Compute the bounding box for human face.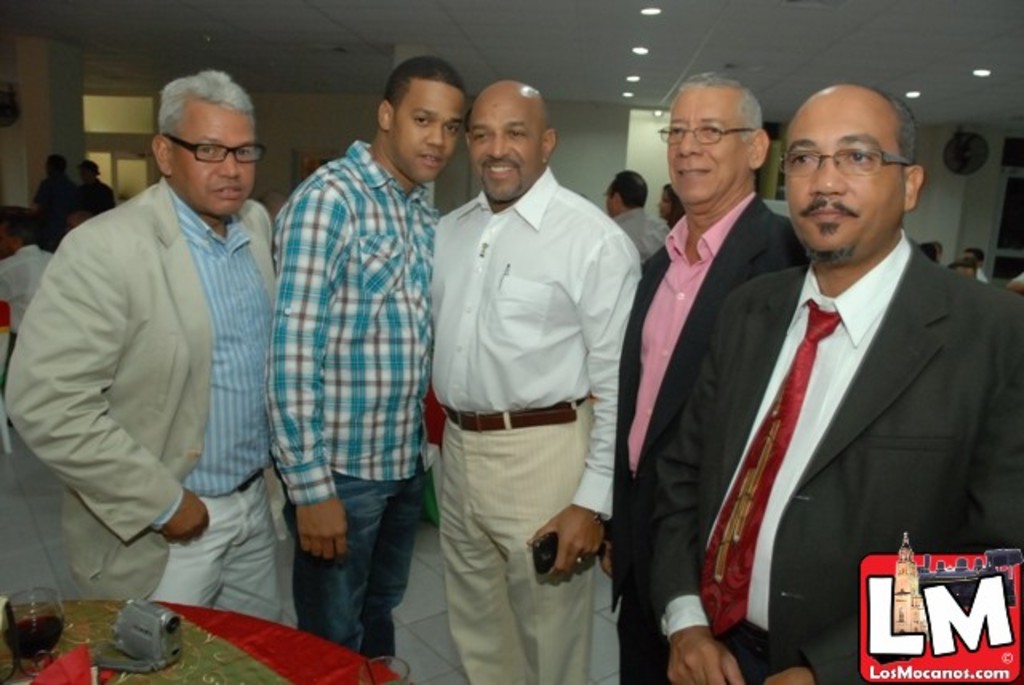
box(170, 102, 259, 216).
